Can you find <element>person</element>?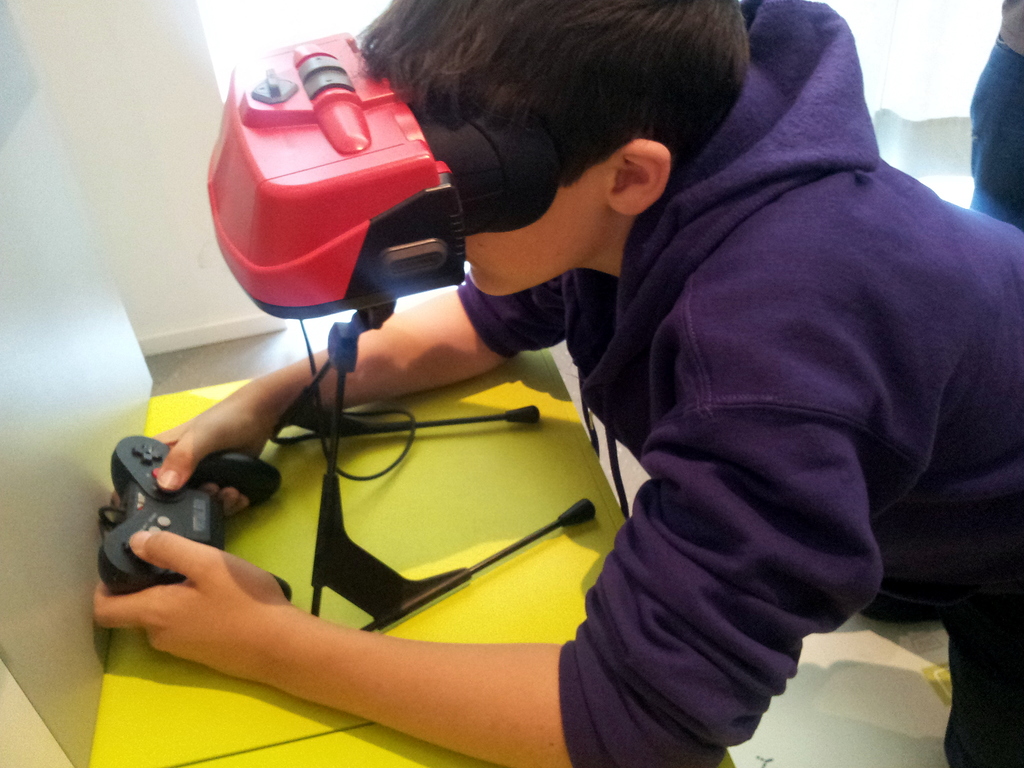
Yes, bounding box: BBox(88, 0, 1023, 767).
